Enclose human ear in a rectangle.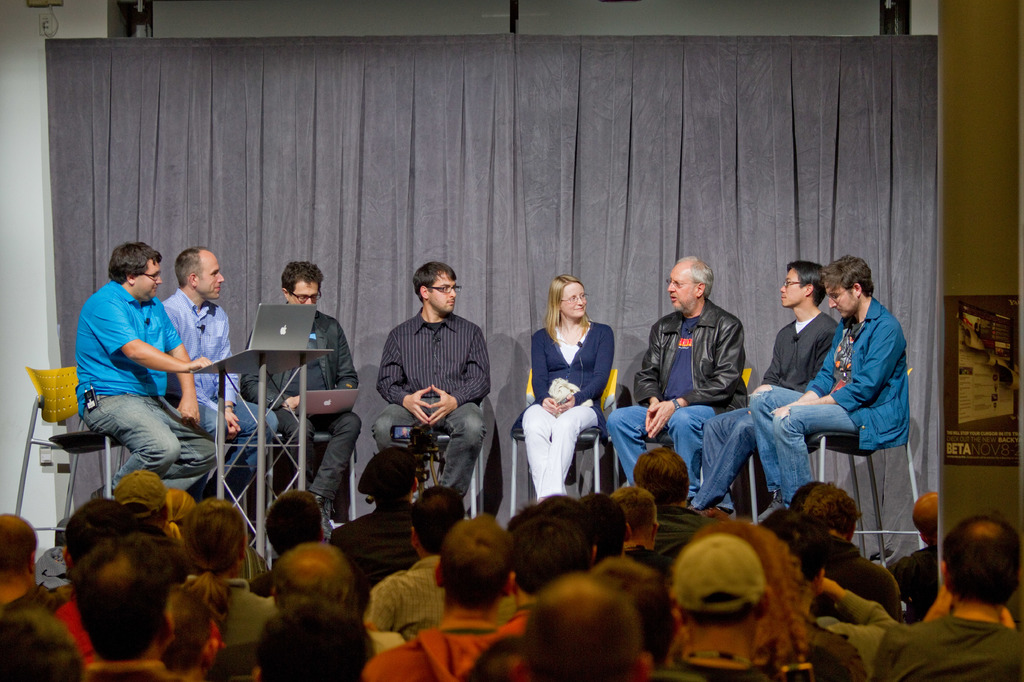
416 283 428 304.
